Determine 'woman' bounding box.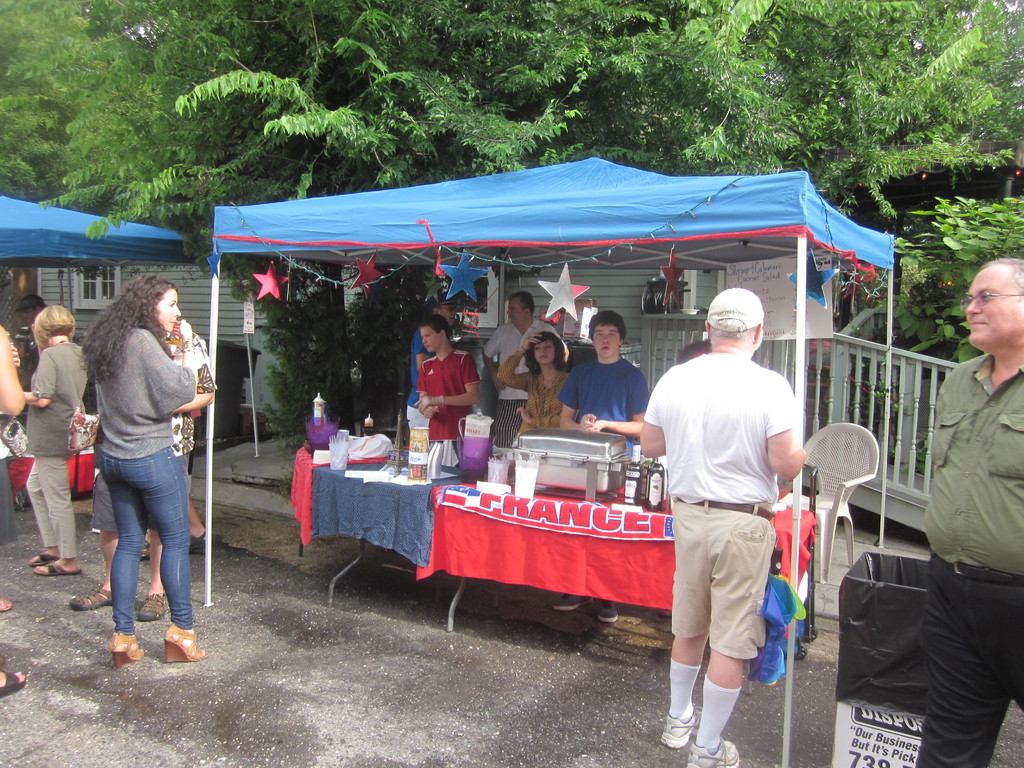
Determined: [70,253,212,674].
